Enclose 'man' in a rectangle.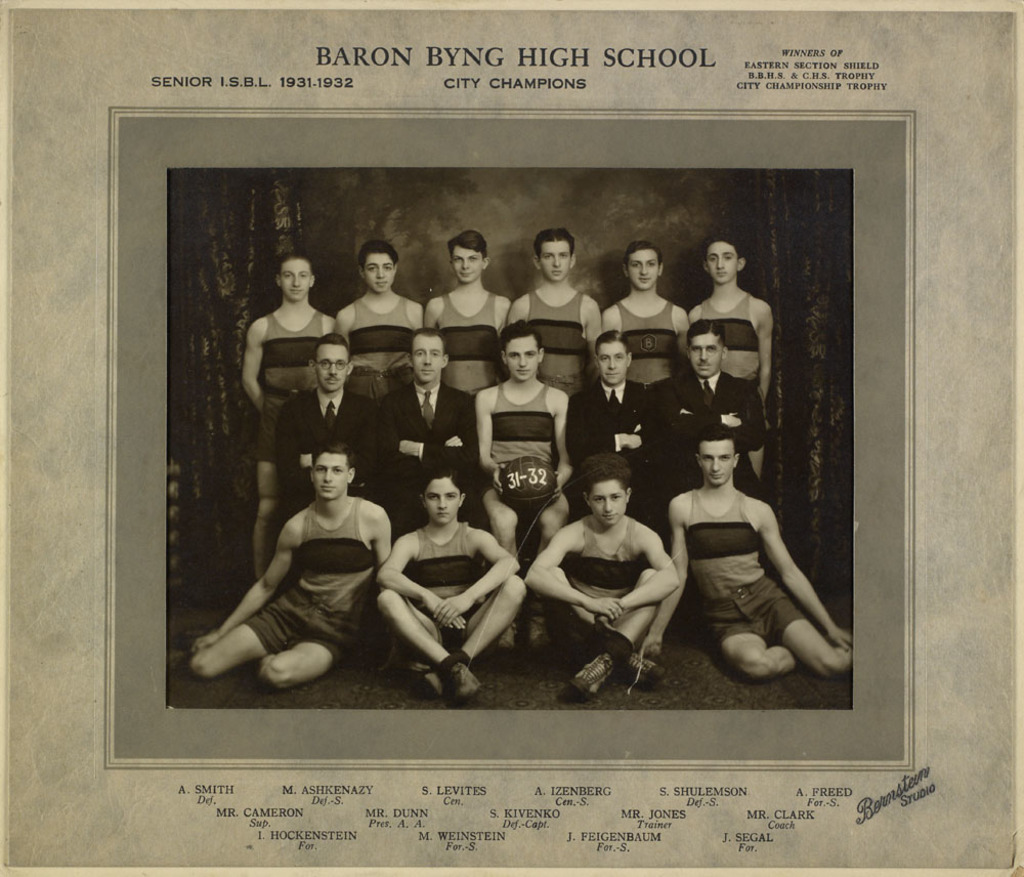
l=392, t=319, r=484, b=503.
